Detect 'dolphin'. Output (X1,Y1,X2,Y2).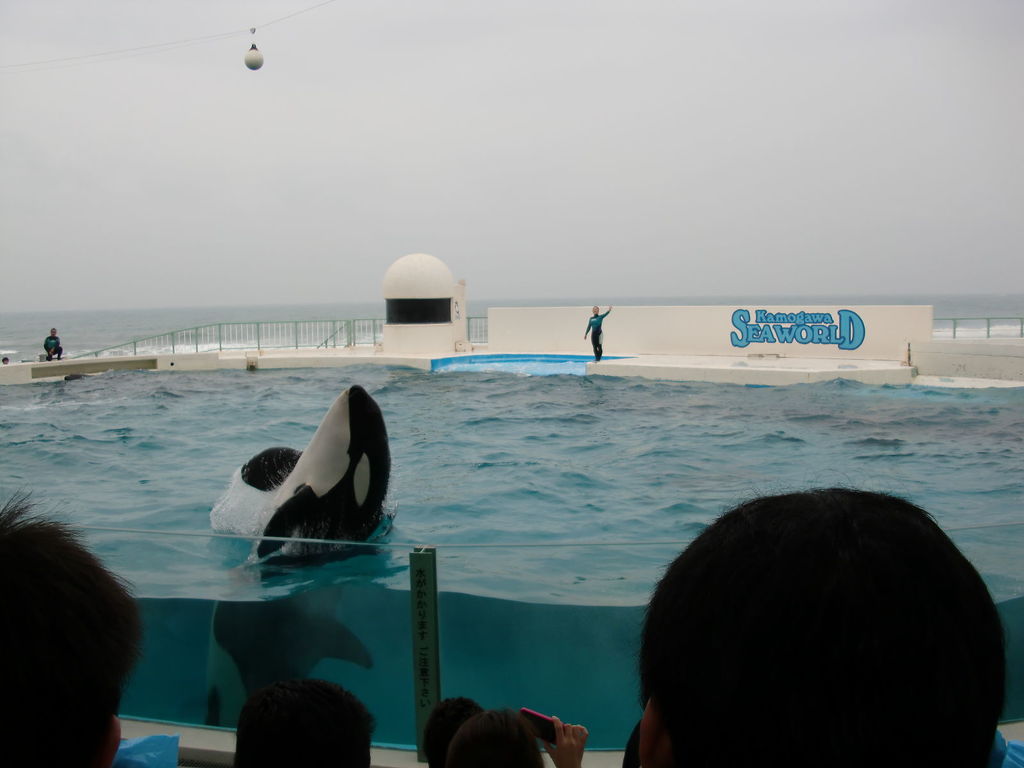
(207,387,397,733).
